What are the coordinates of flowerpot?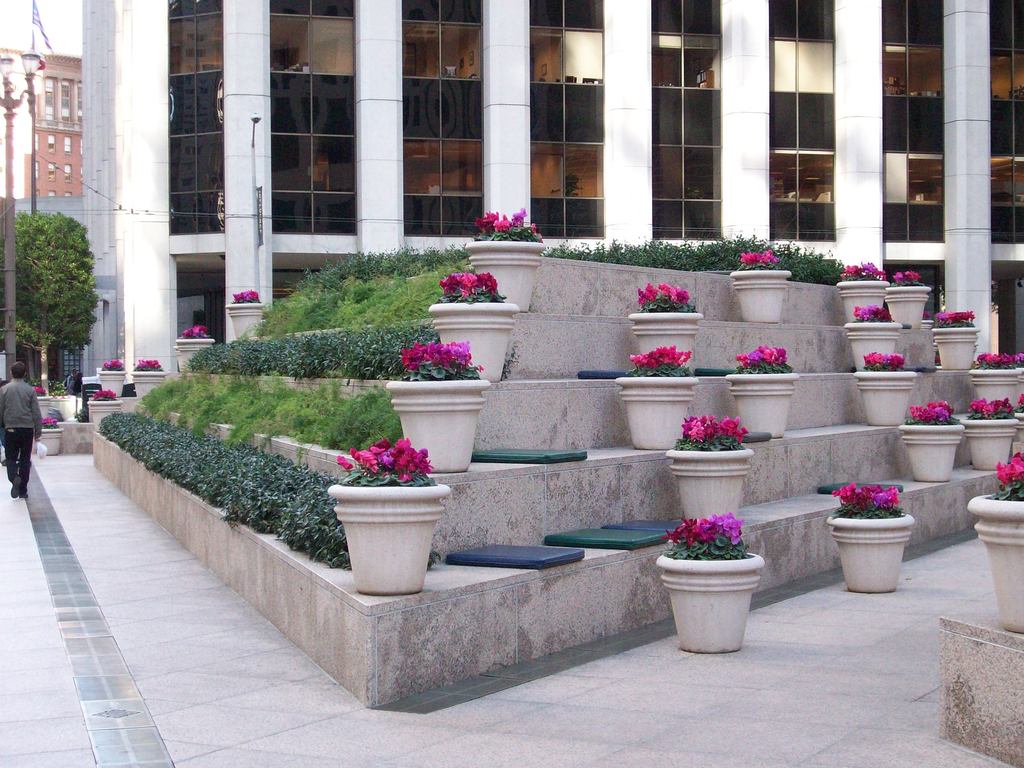
961:415:1020:470.
